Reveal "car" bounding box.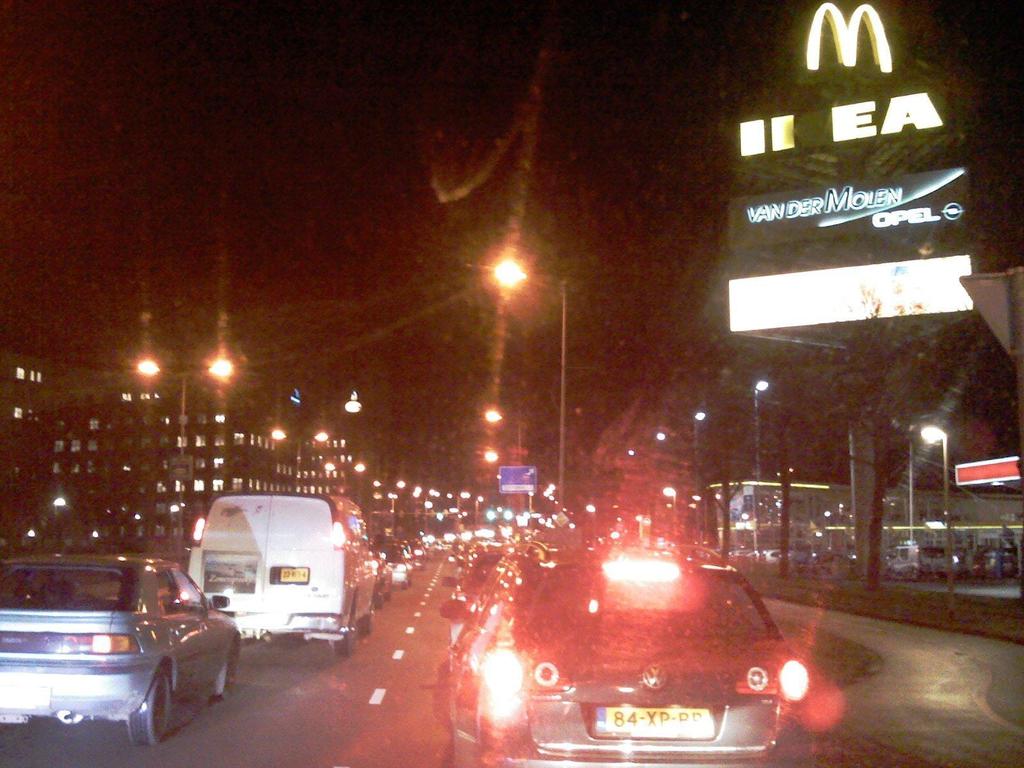
Revealed: (386, 545, 412, 590).
